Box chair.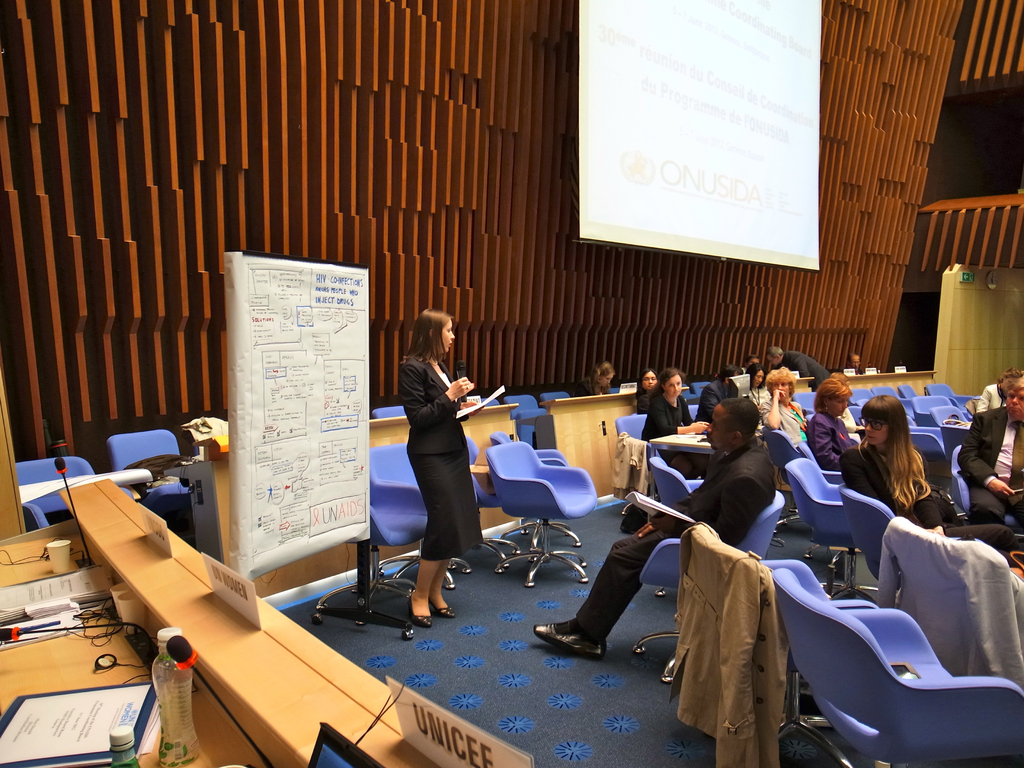
<box>845,386,877,404</box>.
